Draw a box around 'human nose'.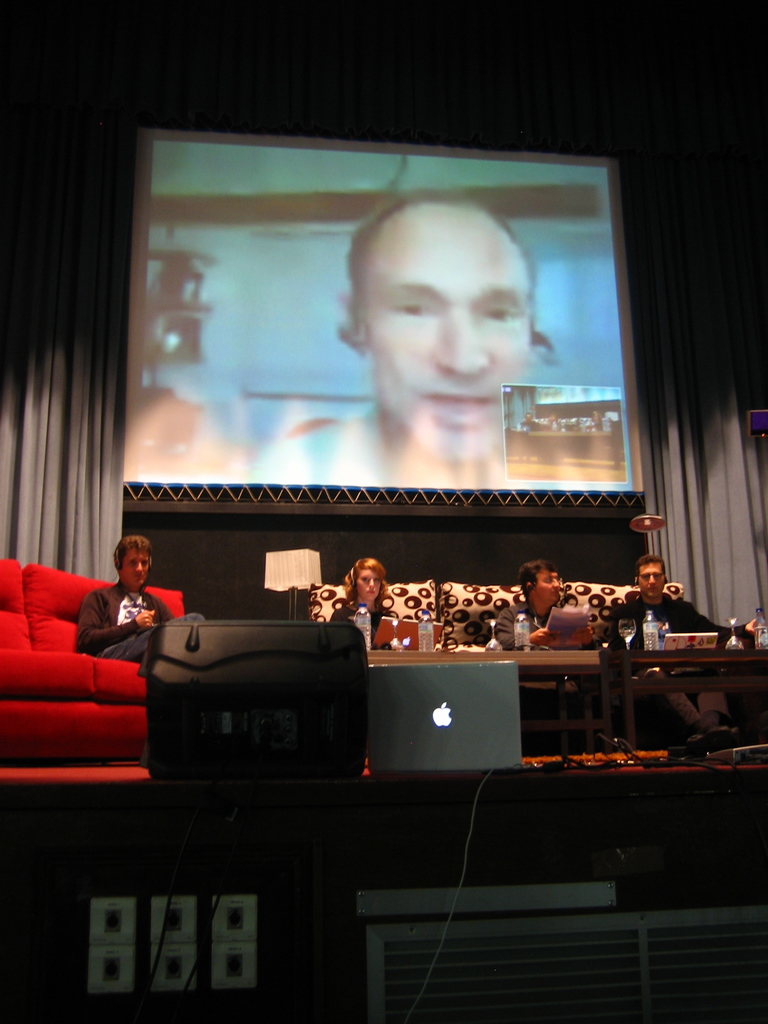
[x1=369, y1=579, x2=374, y2=588].
